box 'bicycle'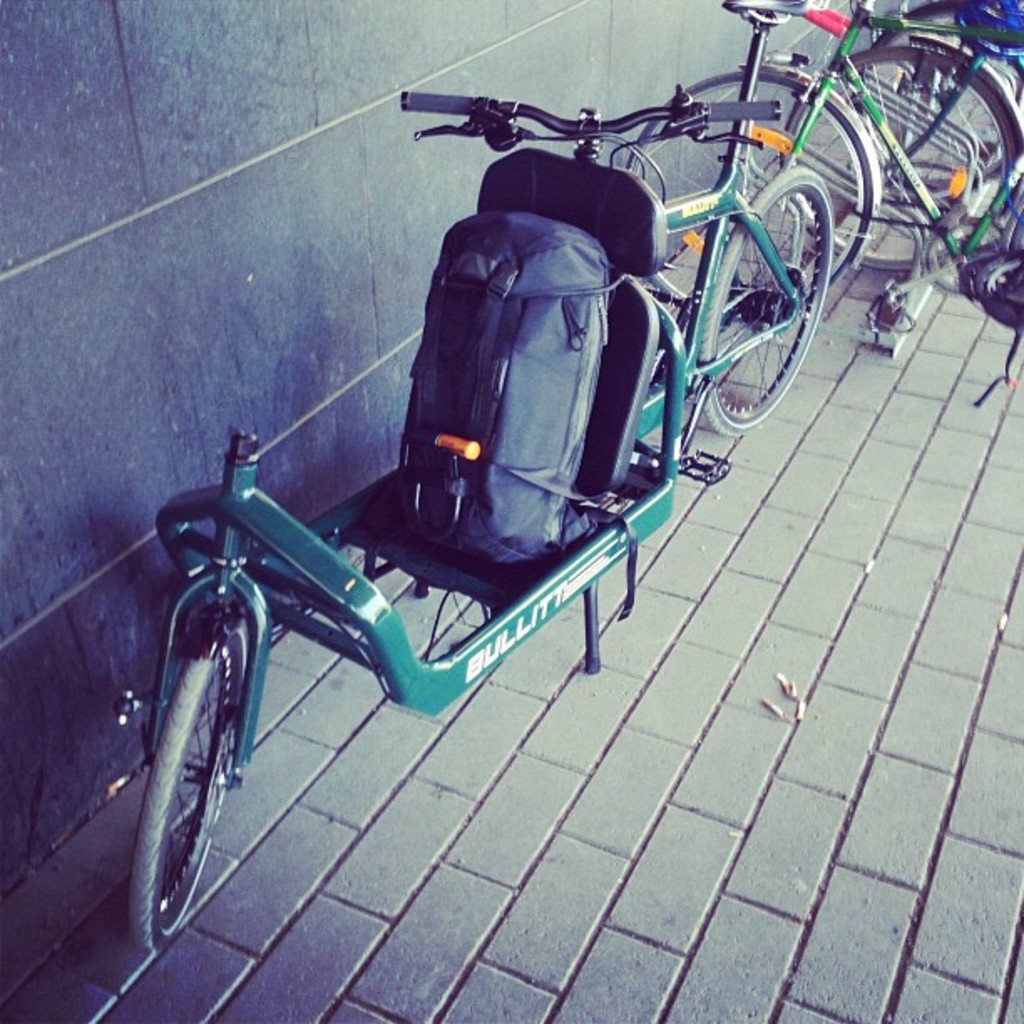
{"left": 397, "top": 79, "right": 832, "bottom": 484}
